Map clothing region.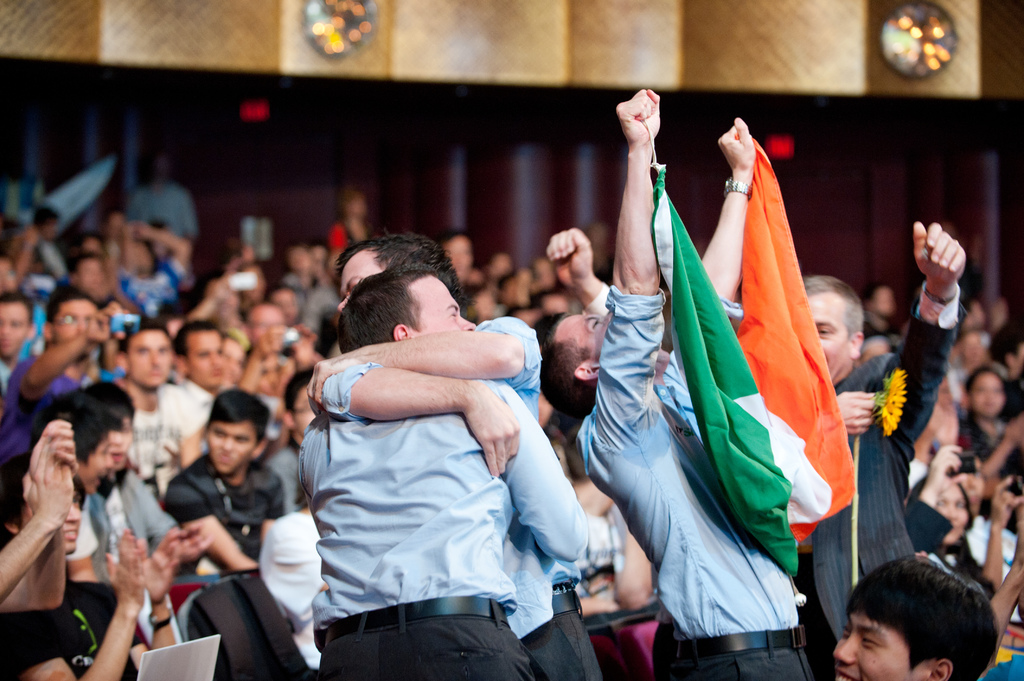
Mapped to locate(0, 346, 78, 493).
